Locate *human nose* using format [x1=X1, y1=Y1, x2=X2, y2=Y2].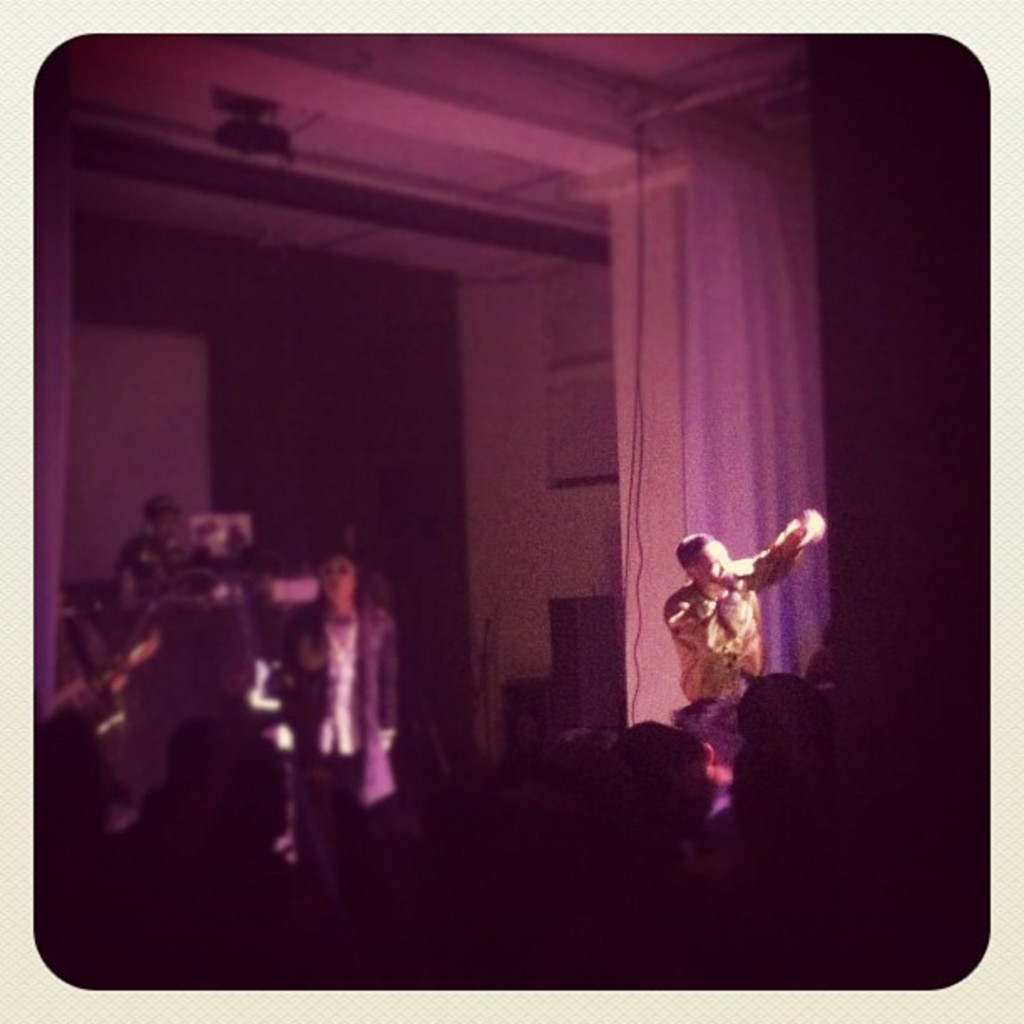
[x1=719, y1=554, x2=736, y2=579].
